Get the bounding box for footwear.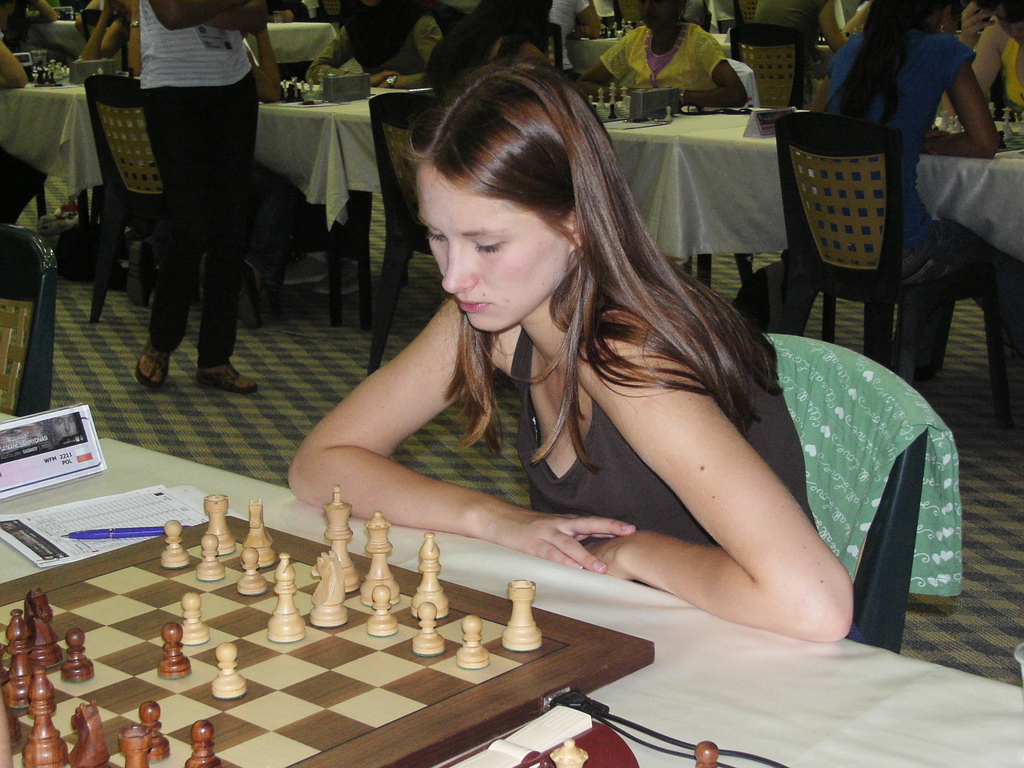
<region>321, 254, 360, 300</region>.
